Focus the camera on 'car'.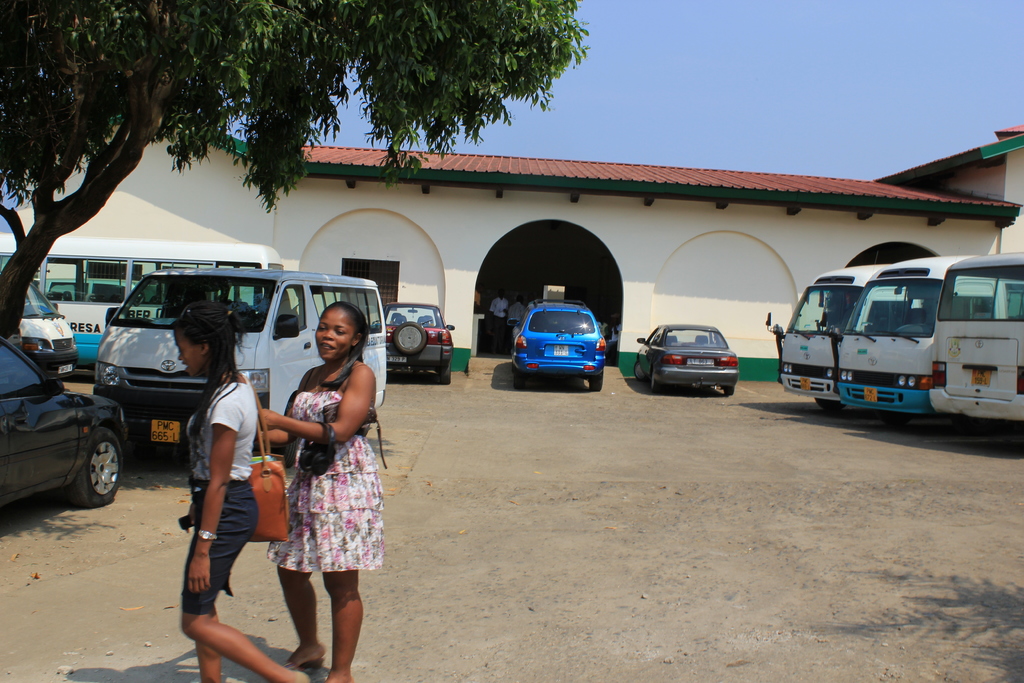
Focus region: 390 299 457 384.
